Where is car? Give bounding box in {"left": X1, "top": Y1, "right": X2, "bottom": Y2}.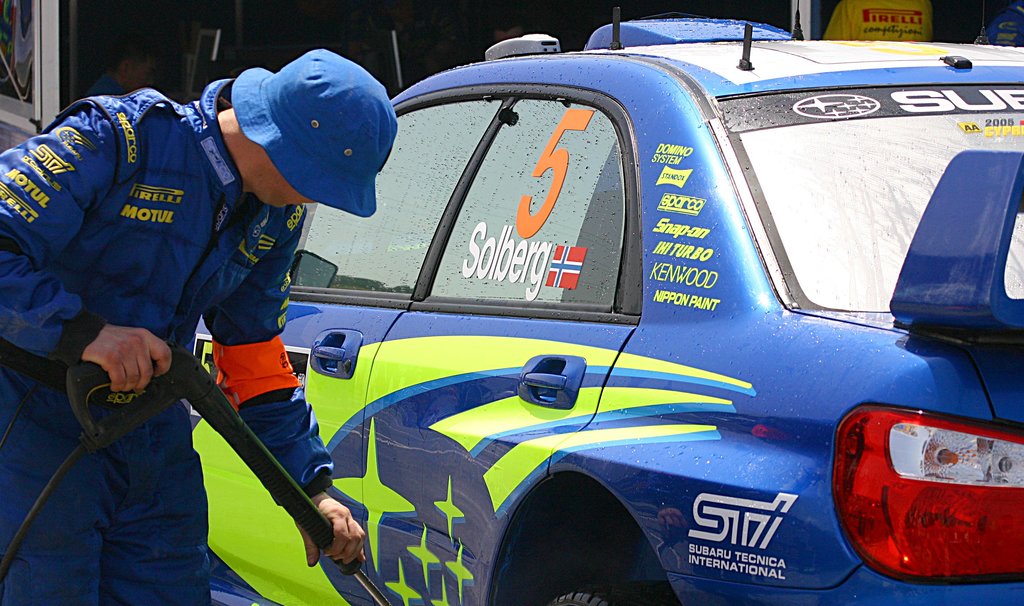
{"left": 183, "top": 0, "right": 1023, "bottom": 605}.
